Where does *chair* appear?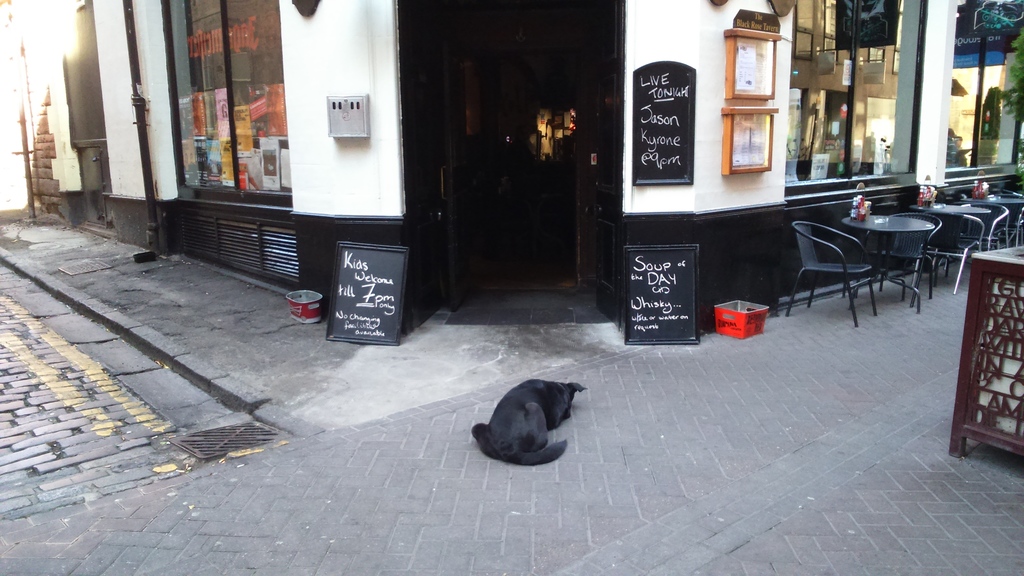
Appears at box(861, 211, 942, 314).
